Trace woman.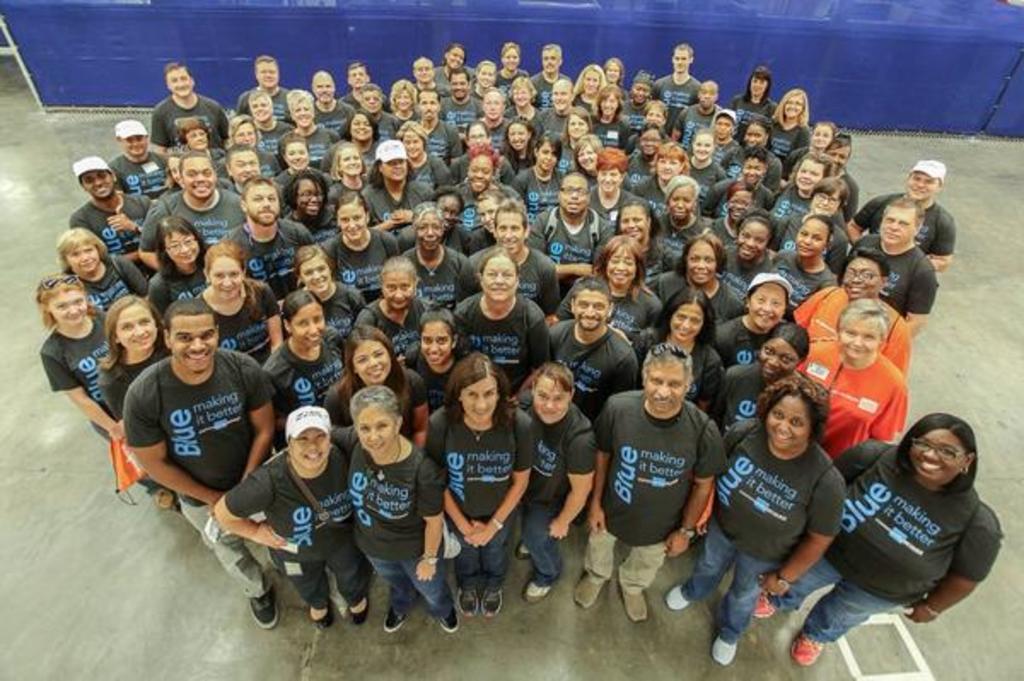
Traced to {"x1": 630, "y1": 119, "x2": 662, "y2": 176}.
